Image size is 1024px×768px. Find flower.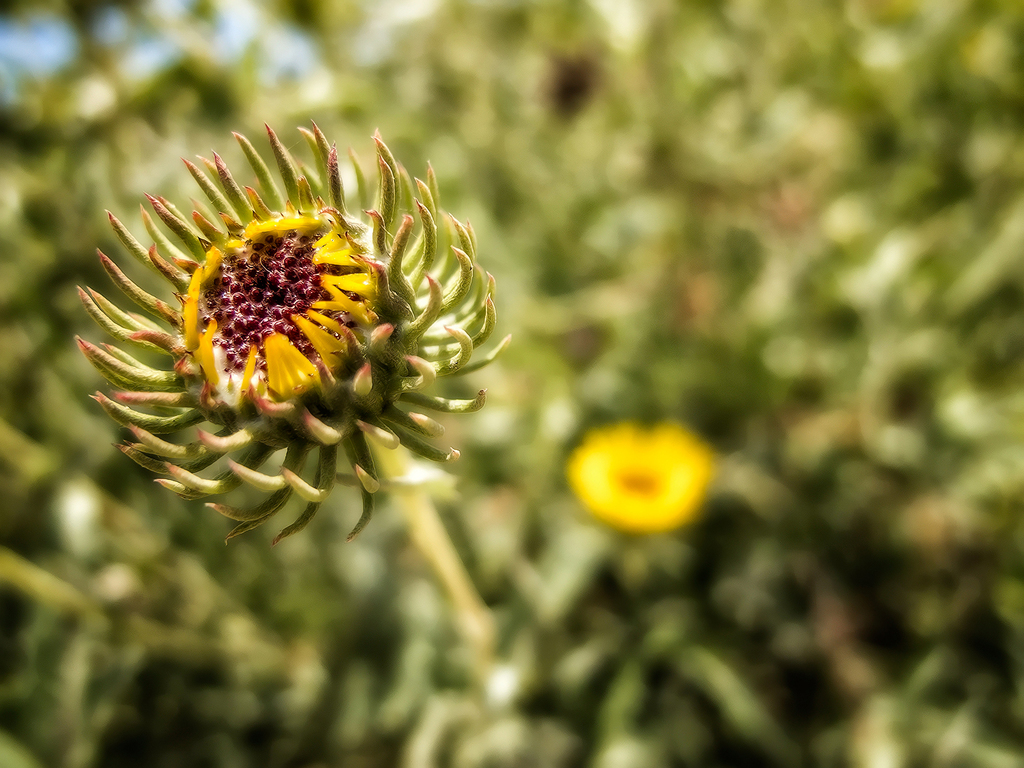
[left=77, top=124, right=503, bottom=547].
